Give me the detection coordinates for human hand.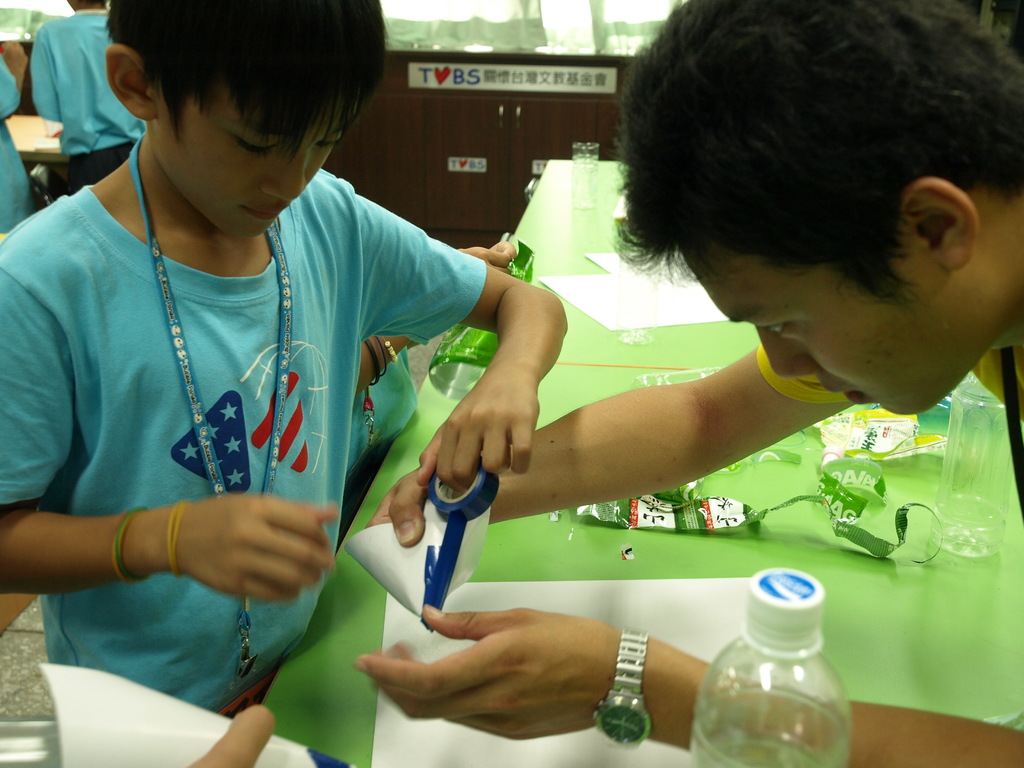
bbox(362, 465, 497, 548).
